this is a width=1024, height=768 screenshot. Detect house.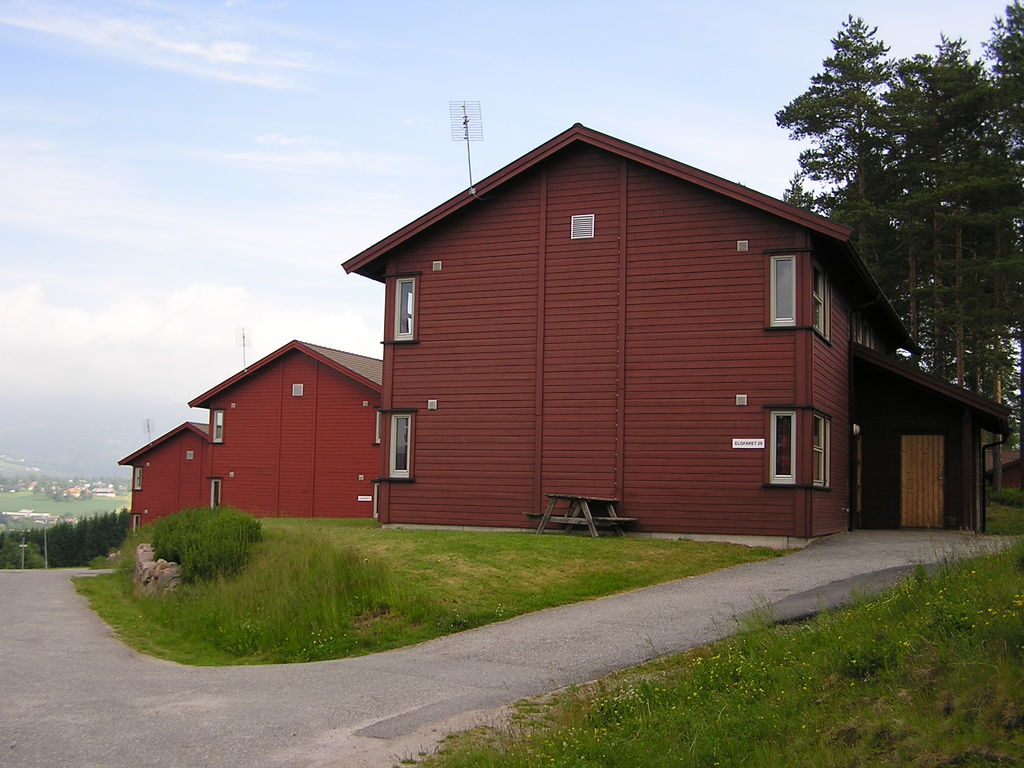
<bbox>199, 346, 383, 525</bbox>.
